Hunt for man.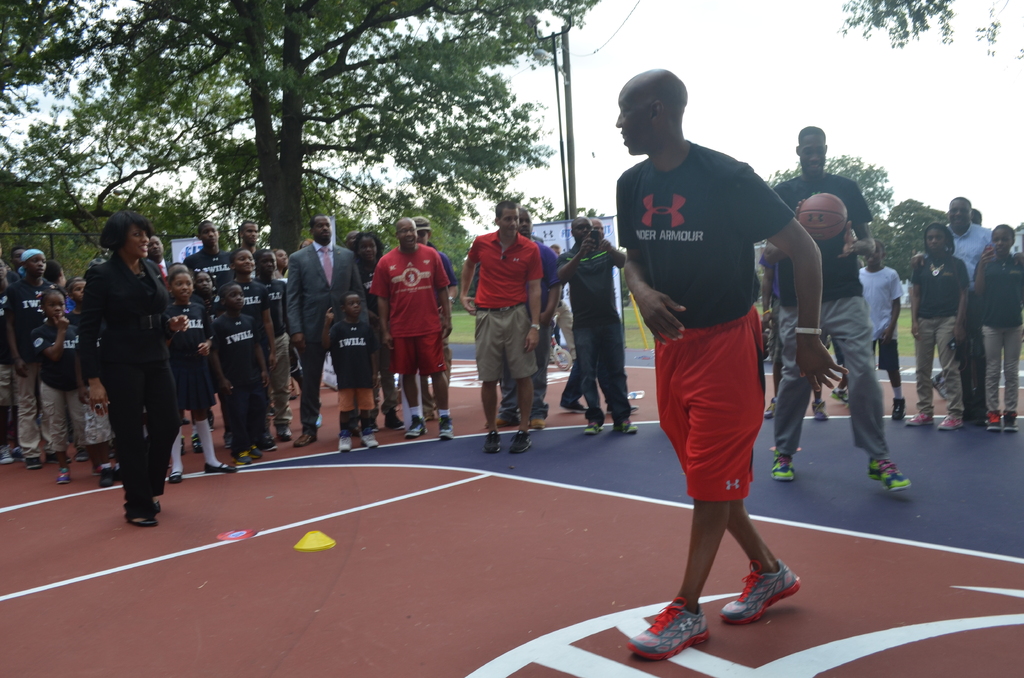
Hunted down at bbox=[855, 246, 905, 410].
